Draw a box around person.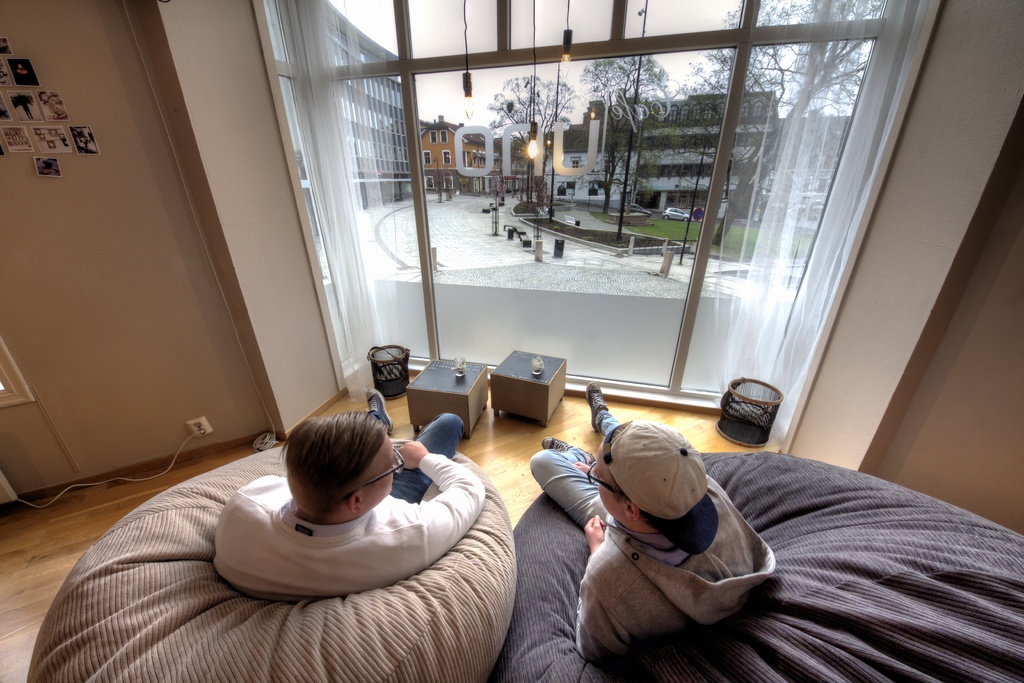
bbox=(205, 378, 488, 608).
